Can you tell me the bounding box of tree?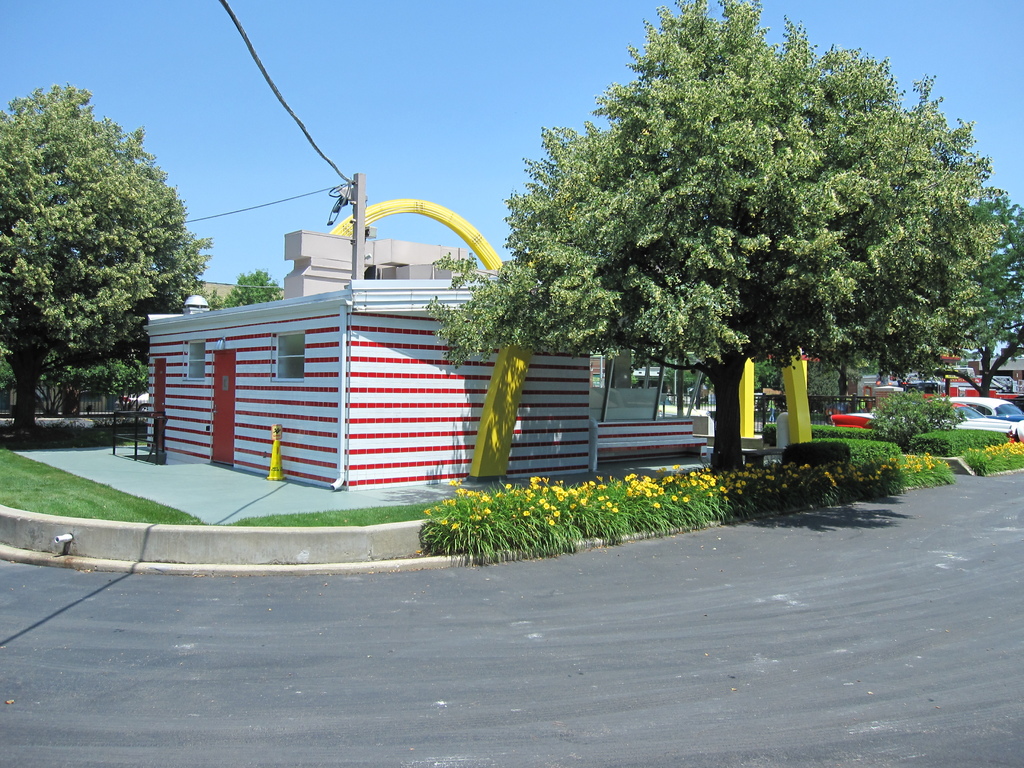
pyautogui.locateOnScreen(0, 351, 152, 419).
